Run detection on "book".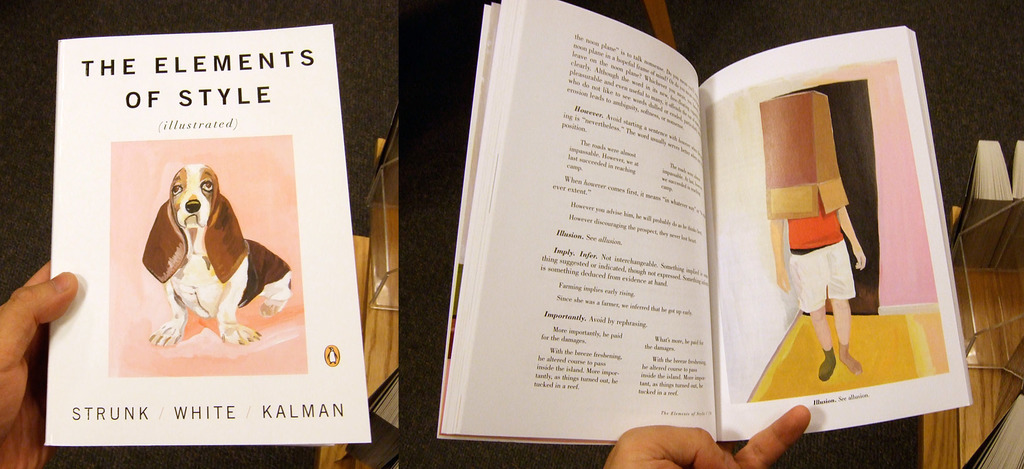
Result: 438 0 974 444.
